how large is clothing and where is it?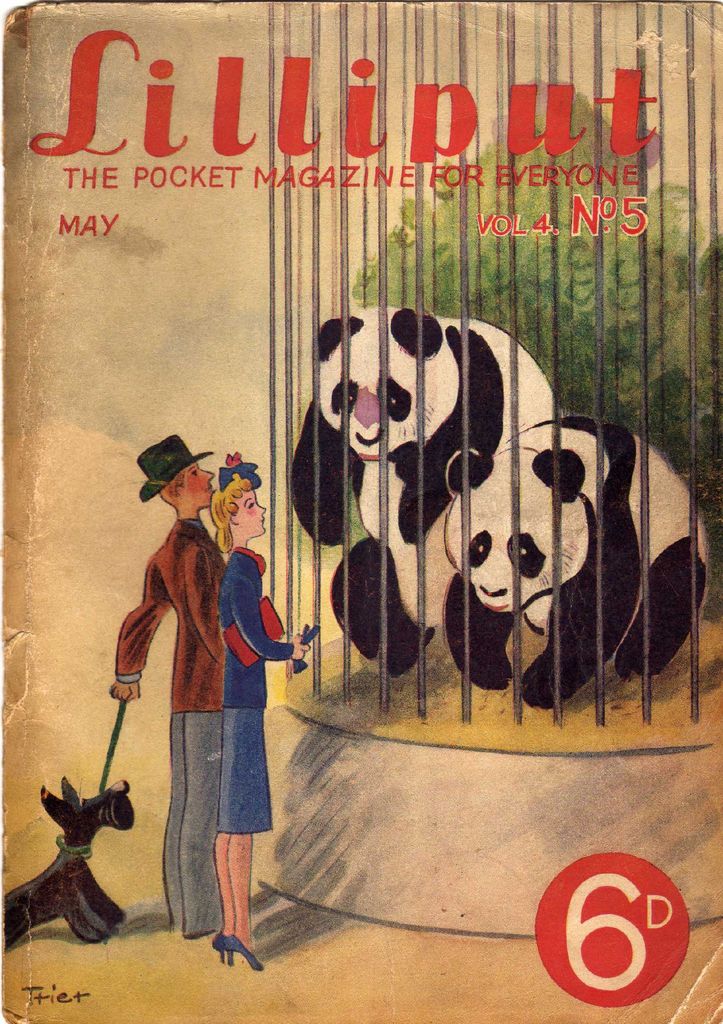
Bounding box: (x1=111, y1=515, x2=225, y2=935).
